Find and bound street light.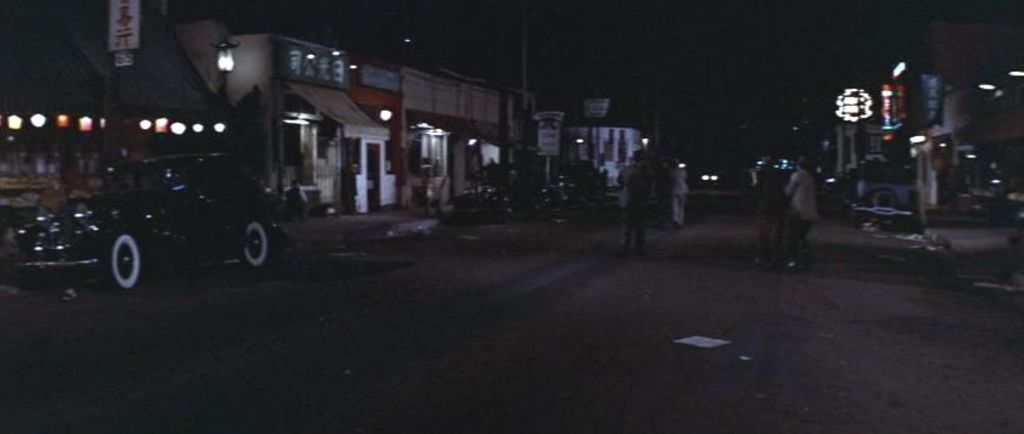
Bound: crop(1011, 69, 1023, 77).
